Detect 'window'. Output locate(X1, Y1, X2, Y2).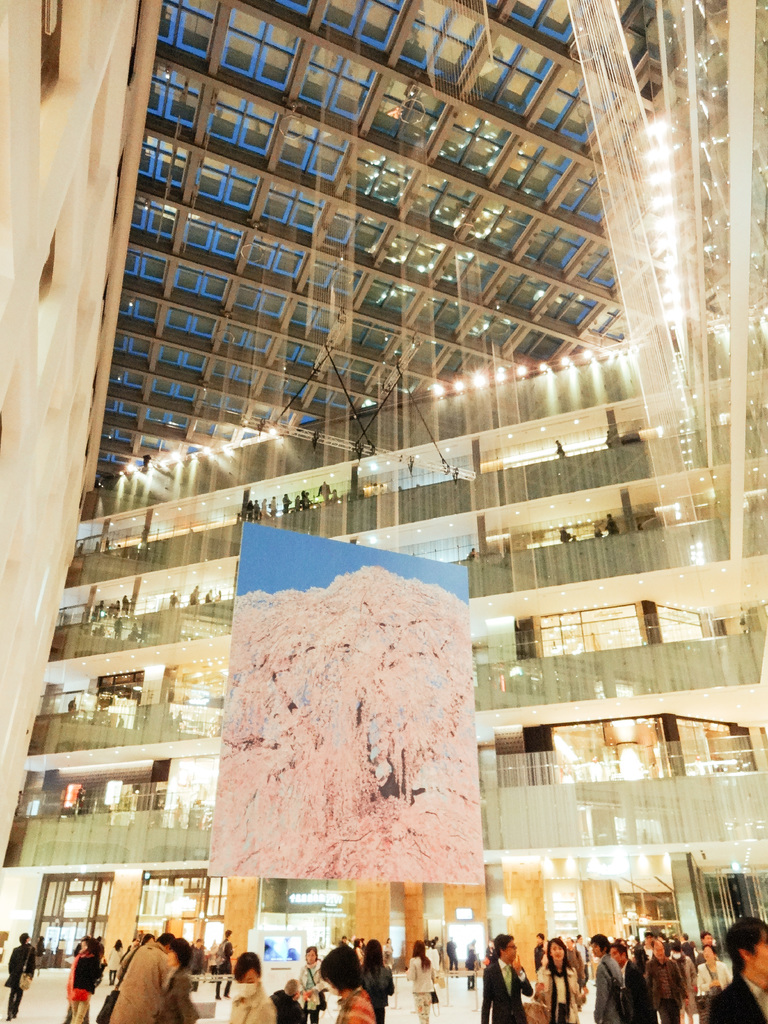
locate(44, 239, 54, 301).
